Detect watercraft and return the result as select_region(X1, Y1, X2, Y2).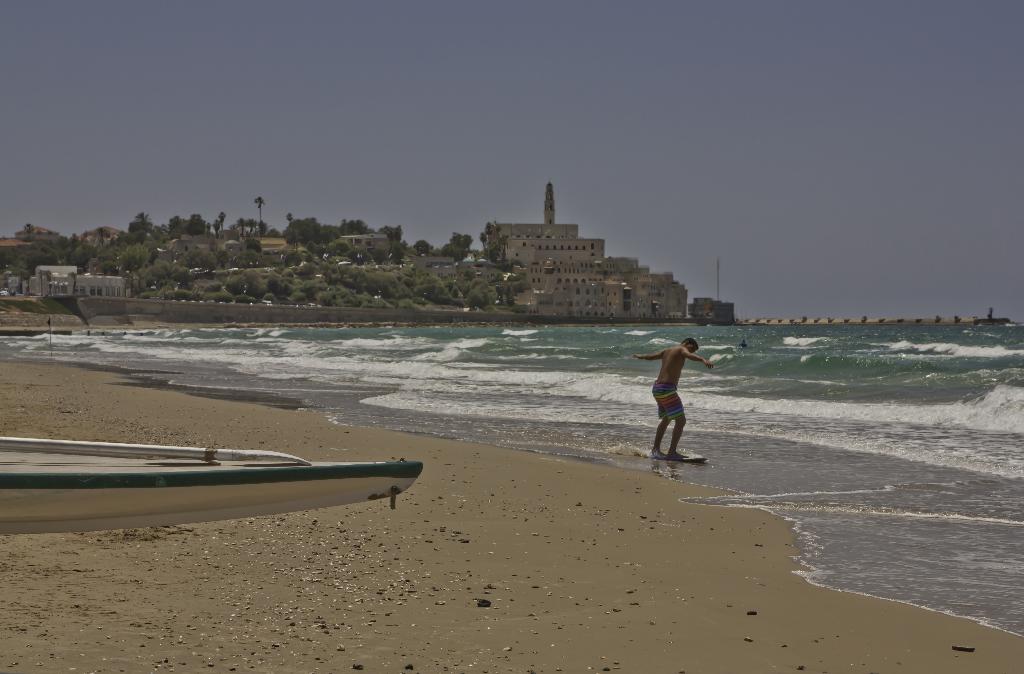
select_region(737, 337, 753, 349).
